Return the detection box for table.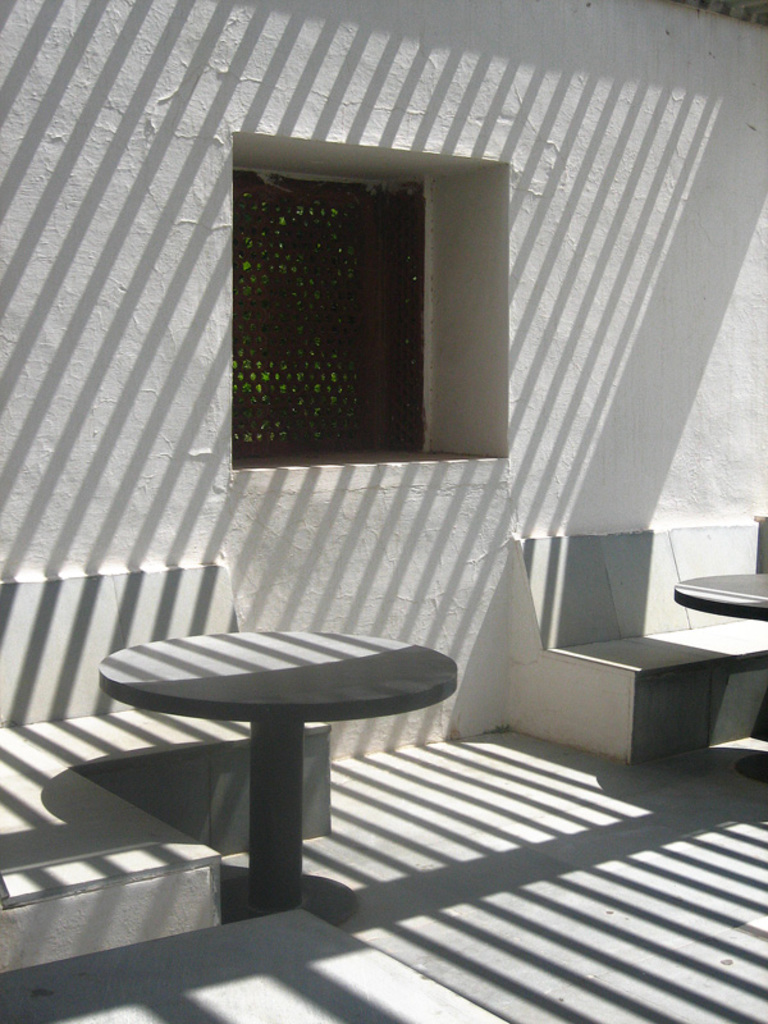
x1=97, y1=623, x2=461, y2=924.
